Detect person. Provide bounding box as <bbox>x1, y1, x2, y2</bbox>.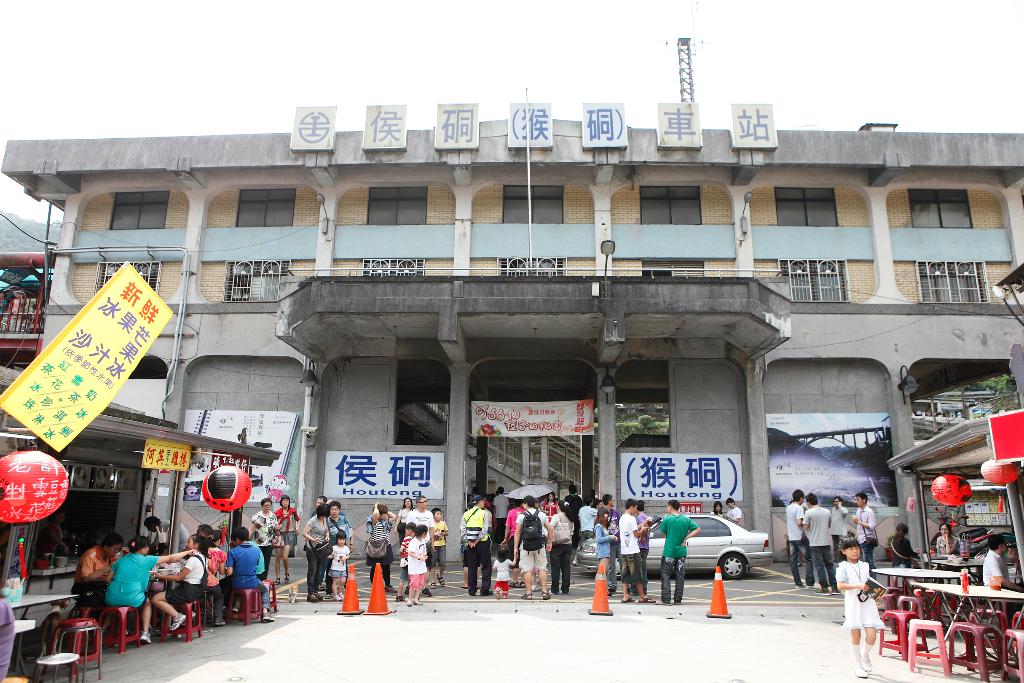
<bbox>705, 500, 726, 520</bbox>.
